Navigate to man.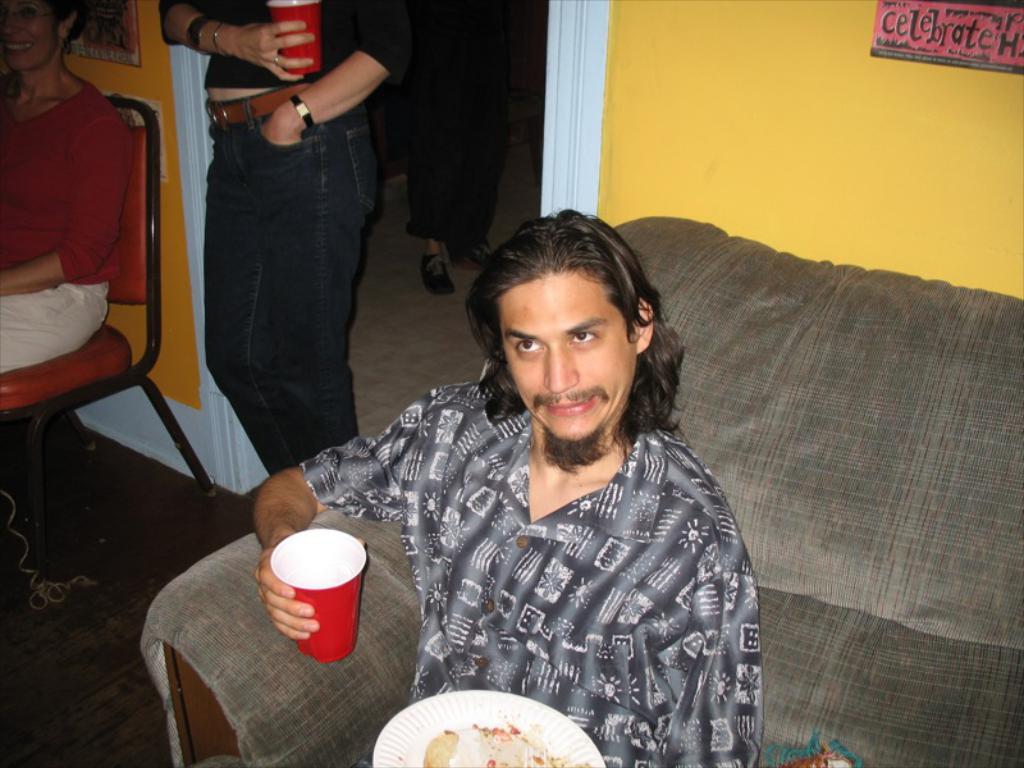
Navigation target: pyautogui.locateOnScreen(242, 195, 810, 759).
